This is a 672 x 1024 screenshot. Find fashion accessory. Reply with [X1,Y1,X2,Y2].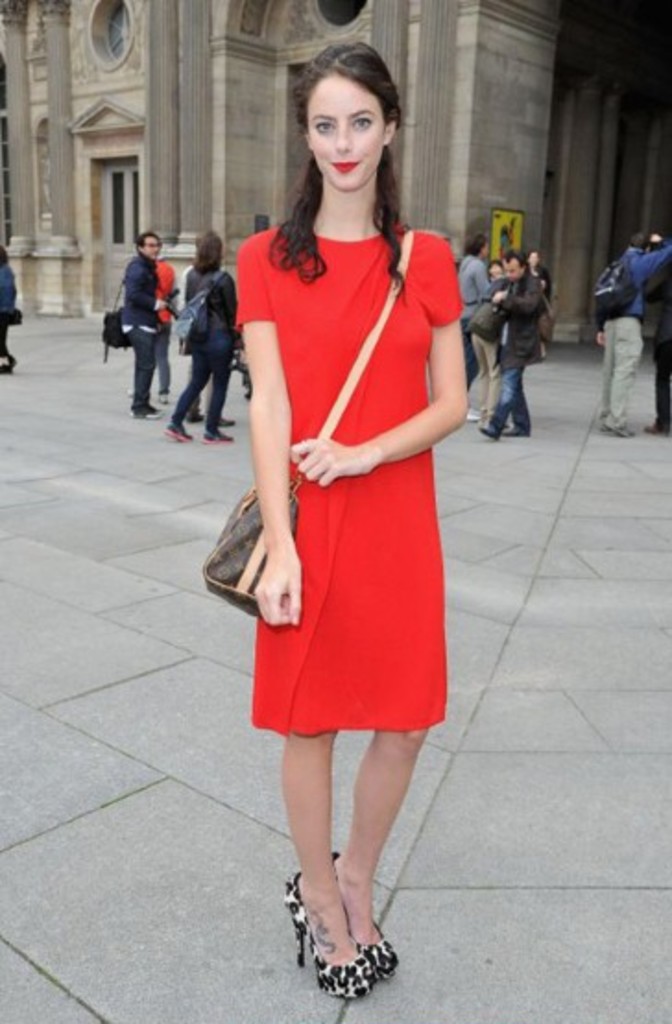
[336,852,397,980].
